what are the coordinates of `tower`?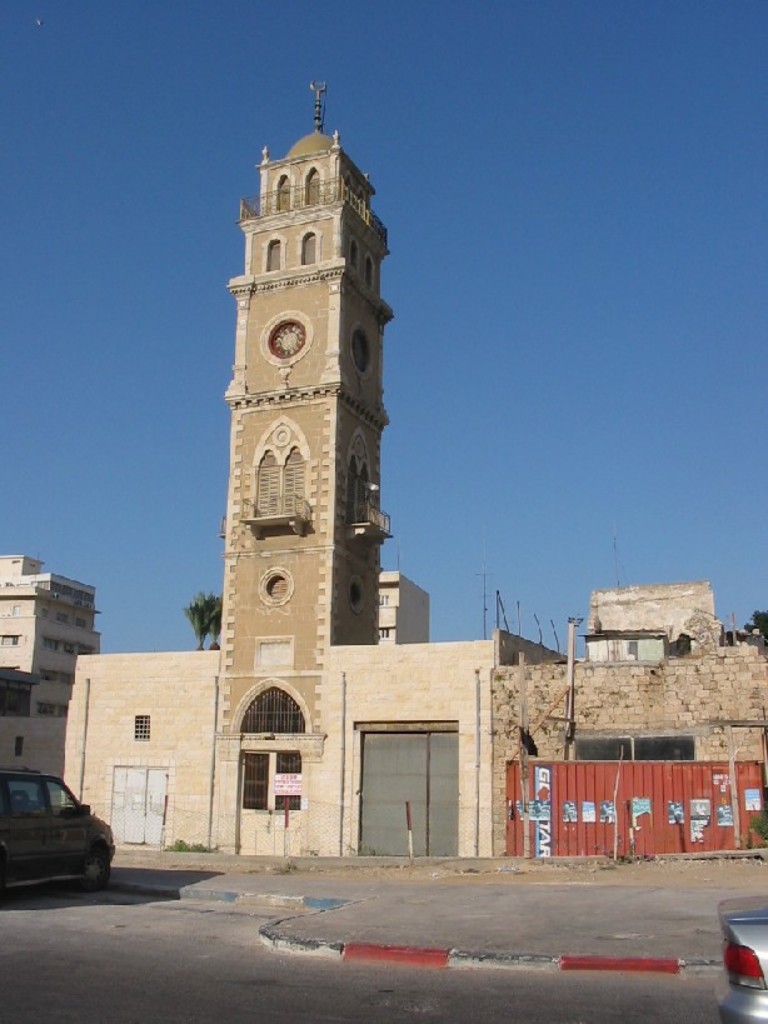
[left=0, top=538, right=90, bottom=808].
